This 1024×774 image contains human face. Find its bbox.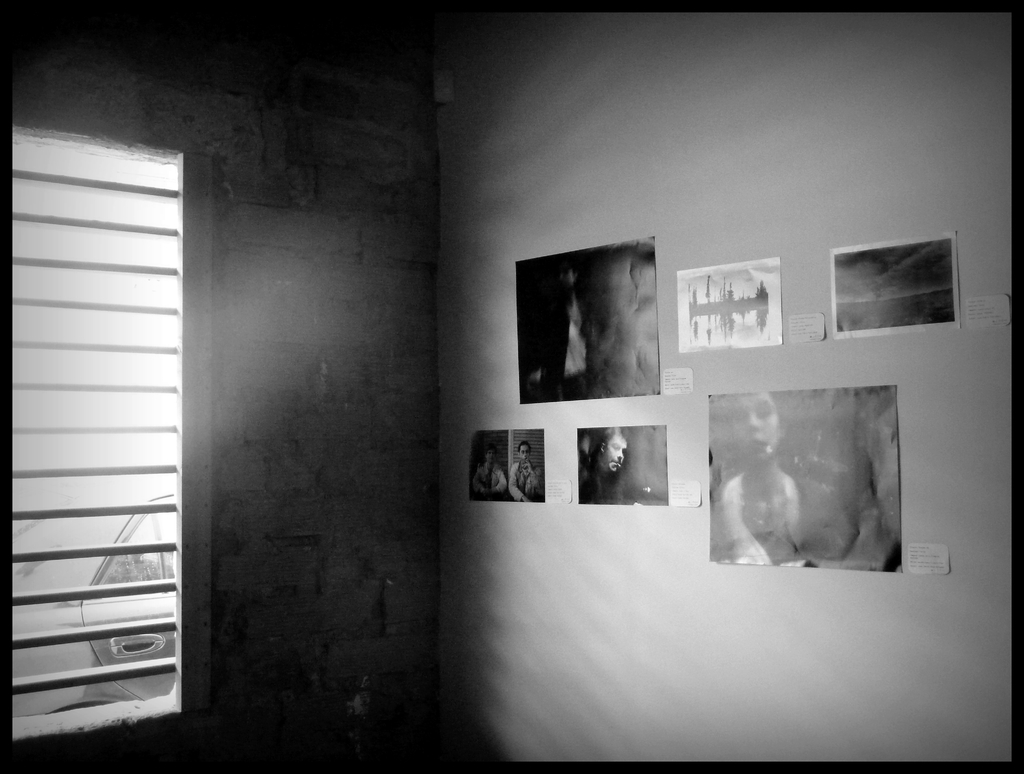
480,444,501,464.
